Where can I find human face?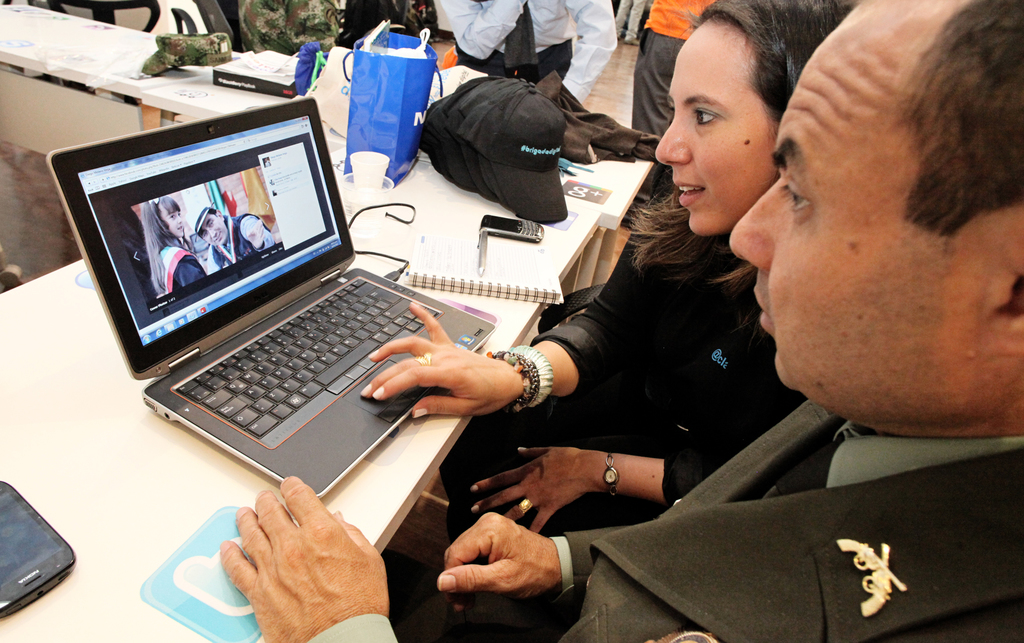
You can find it at 726/6/988/393.
